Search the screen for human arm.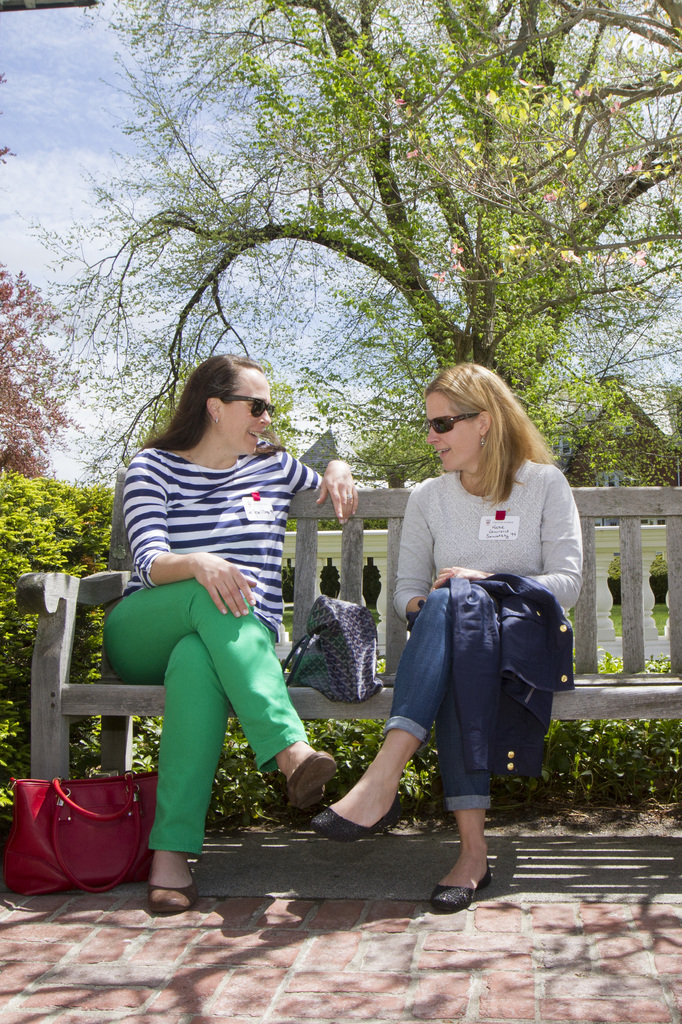
Found at [131,440,259,615].
